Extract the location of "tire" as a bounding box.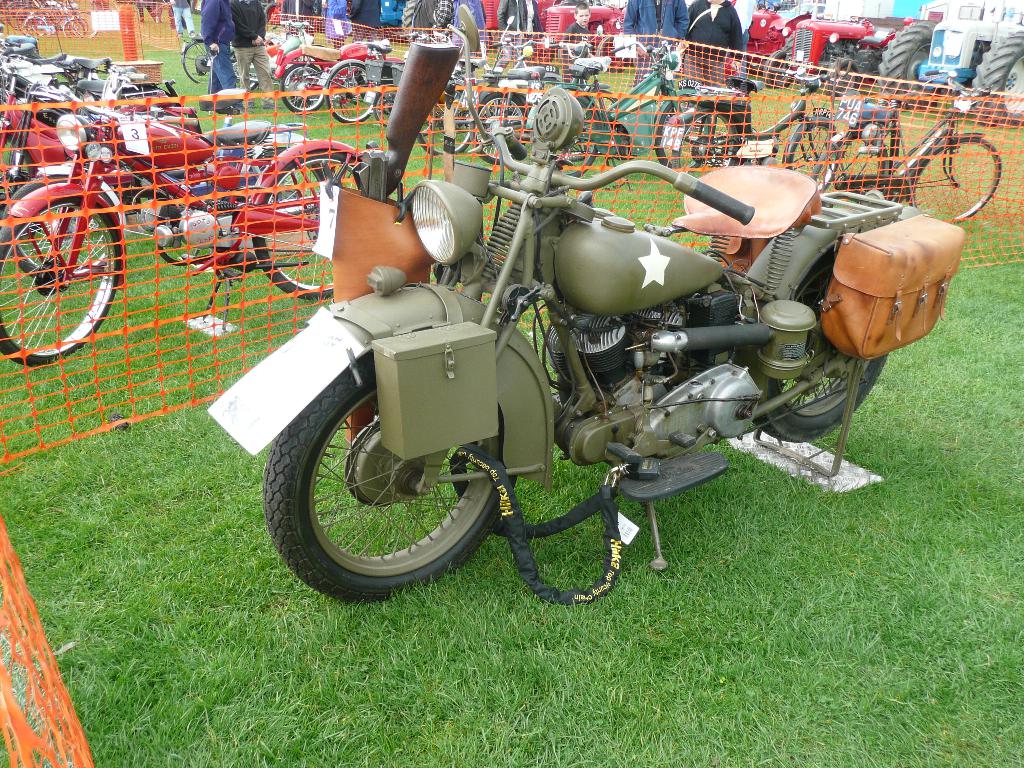
locate(263, 2, 282, 22).
